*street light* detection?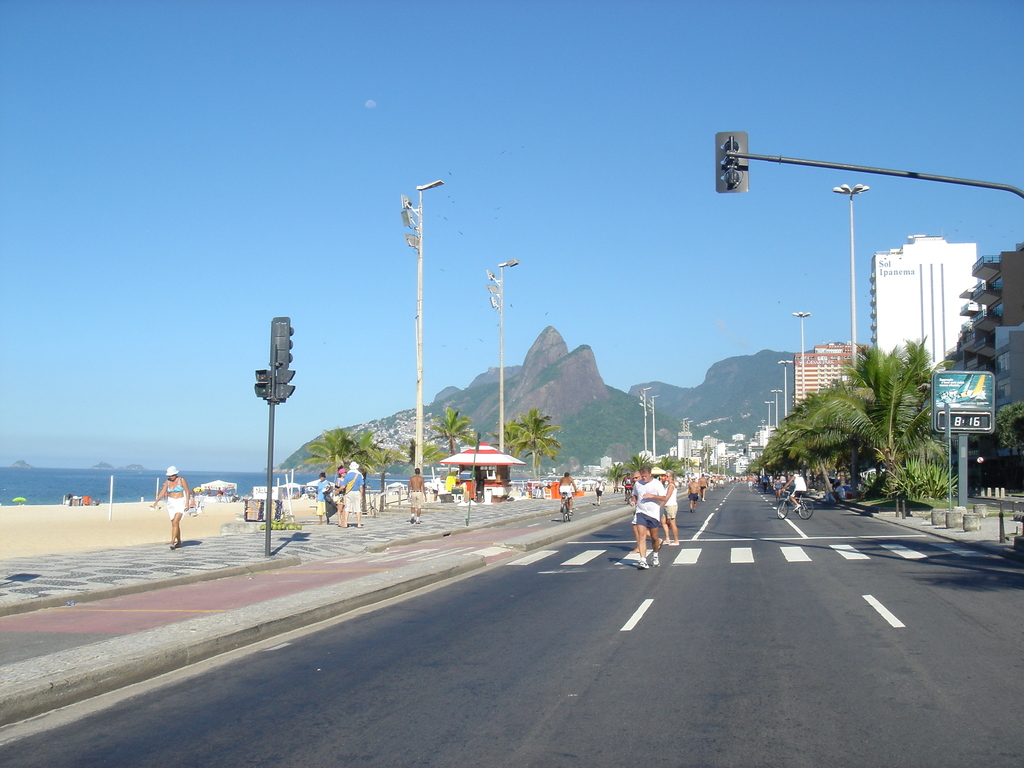
pyautogui.locateOnScreen(636, 386, 653, 459)
